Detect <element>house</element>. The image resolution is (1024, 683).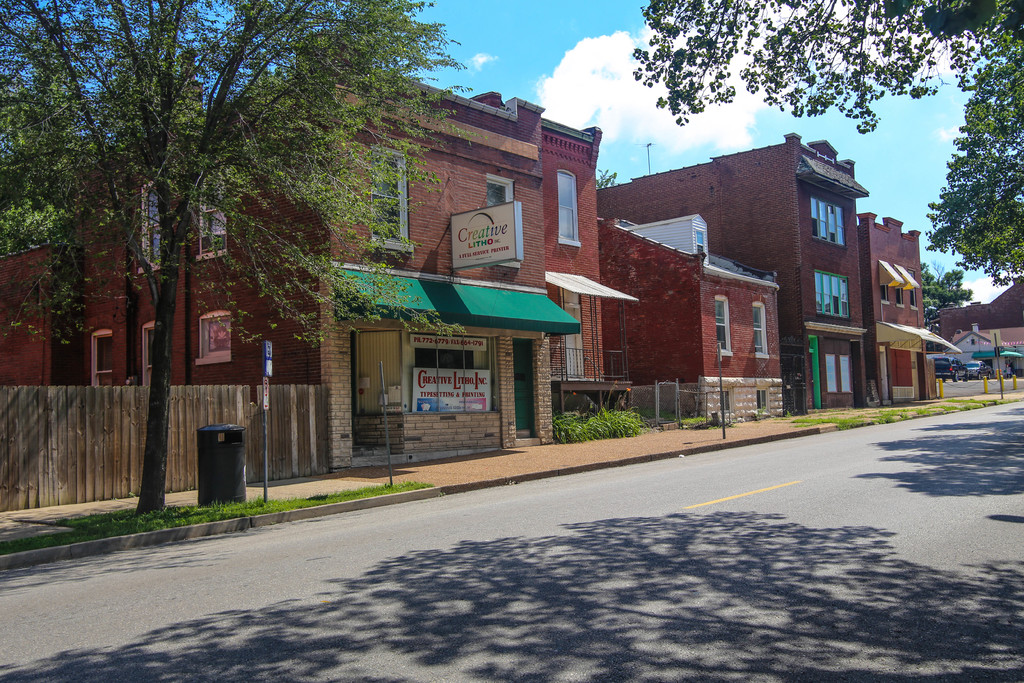
(x1=61, y1=90, x2=614, y2=382).
